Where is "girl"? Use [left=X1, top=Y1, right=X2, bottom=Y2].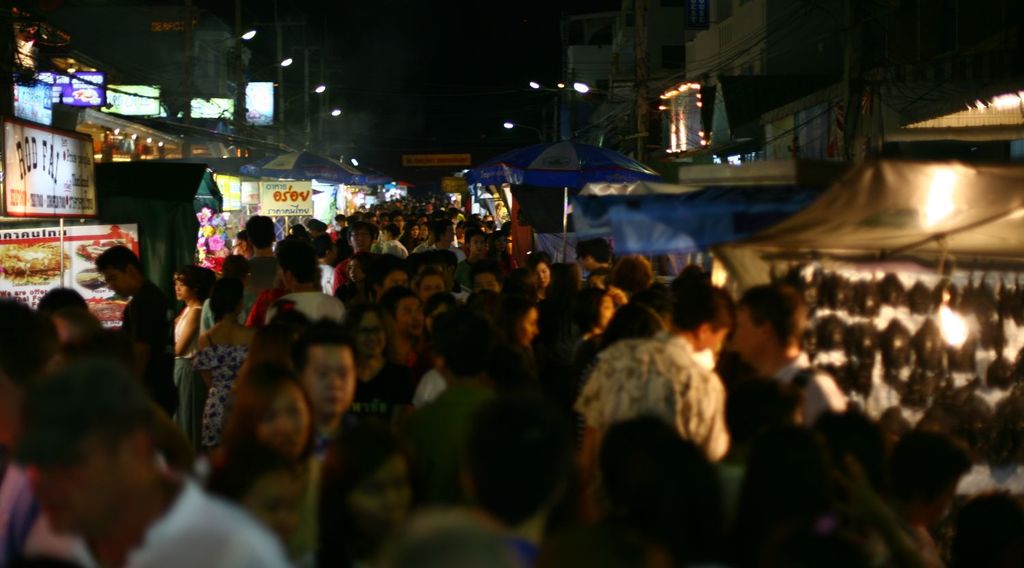
[left=345, top=302, right=406, bottom=457].
